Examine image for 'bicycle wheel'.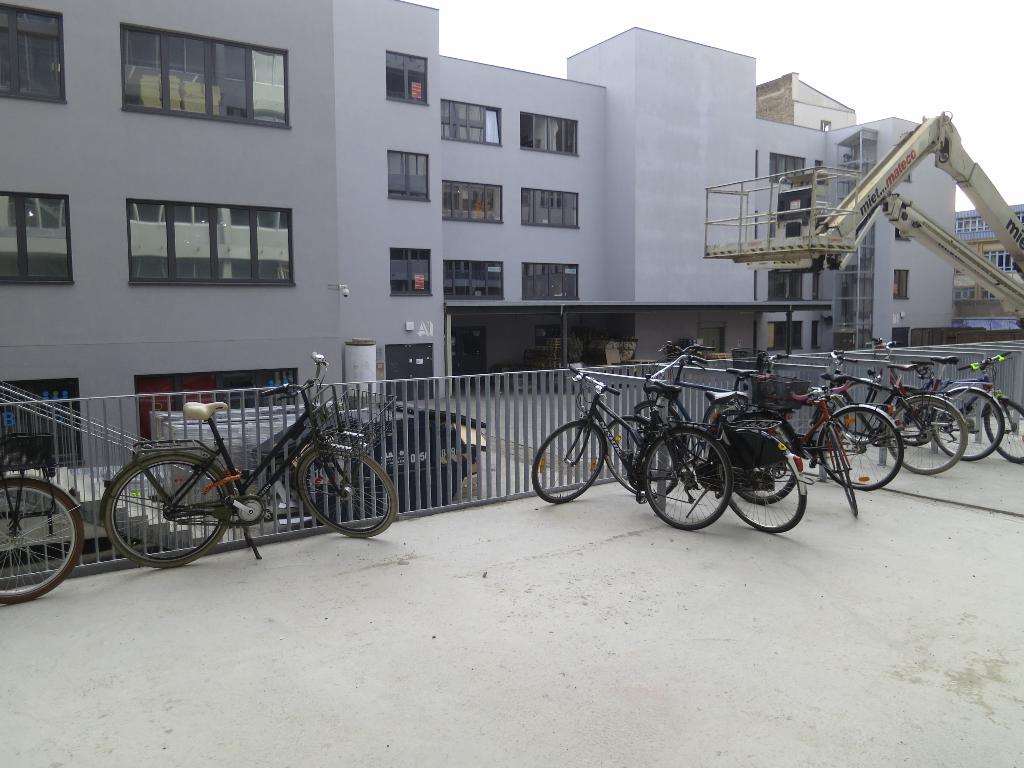
Examination result: 824,422,855,519.
